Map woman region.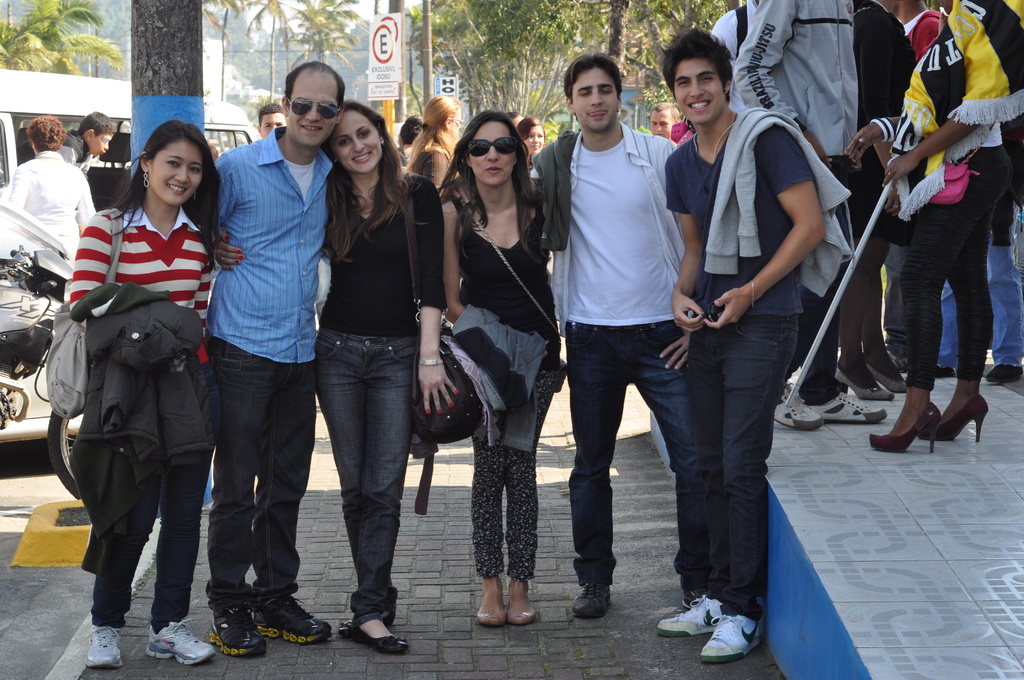
Mapped to 65:119:230:670.
